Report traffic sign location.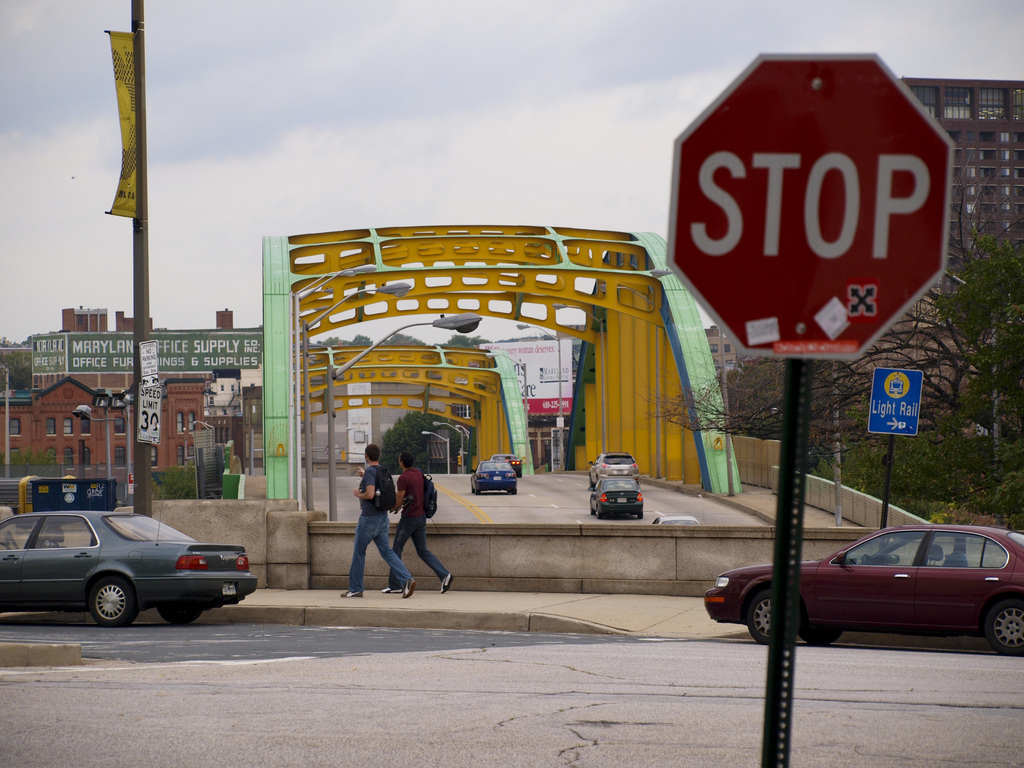
Report: 871, 367, 923, 436.
